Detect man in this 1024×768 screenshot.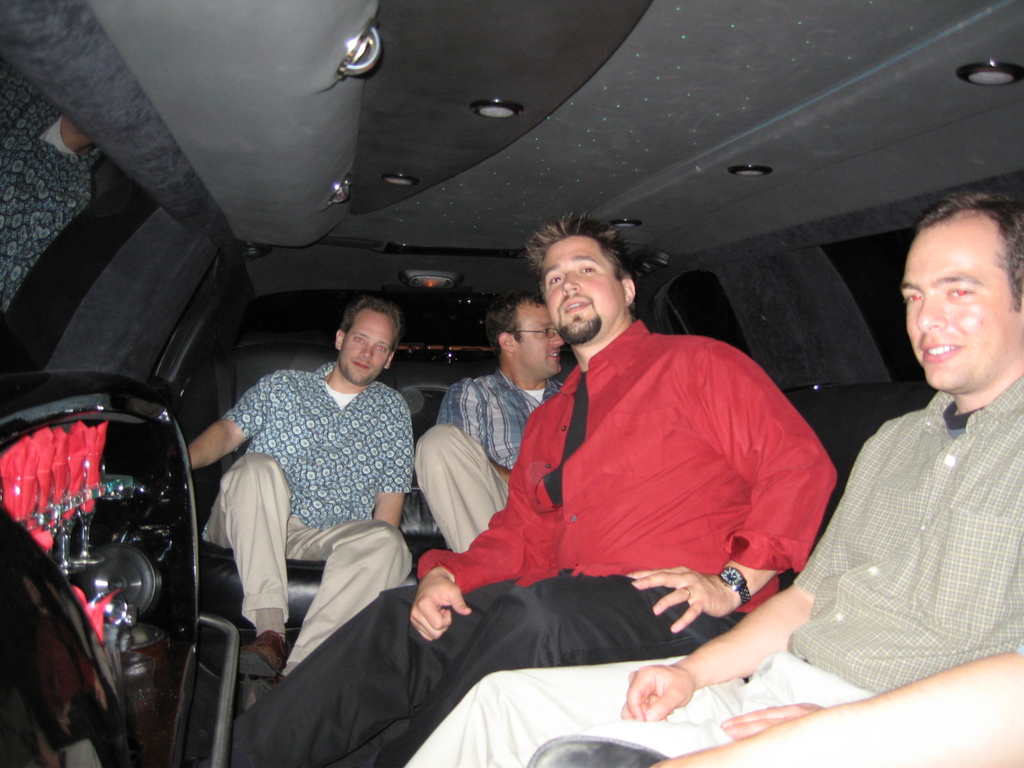
Detection: 222/208/837/767.
